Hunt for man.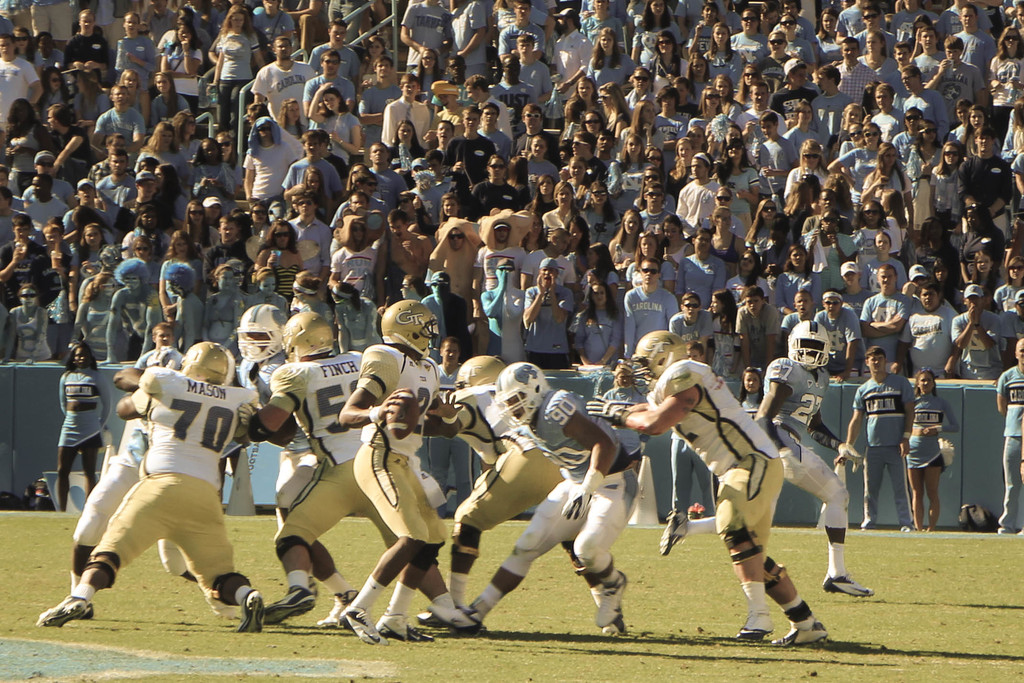
Hunted down at [x1=358, y1=55, x2=401, y2=161].
